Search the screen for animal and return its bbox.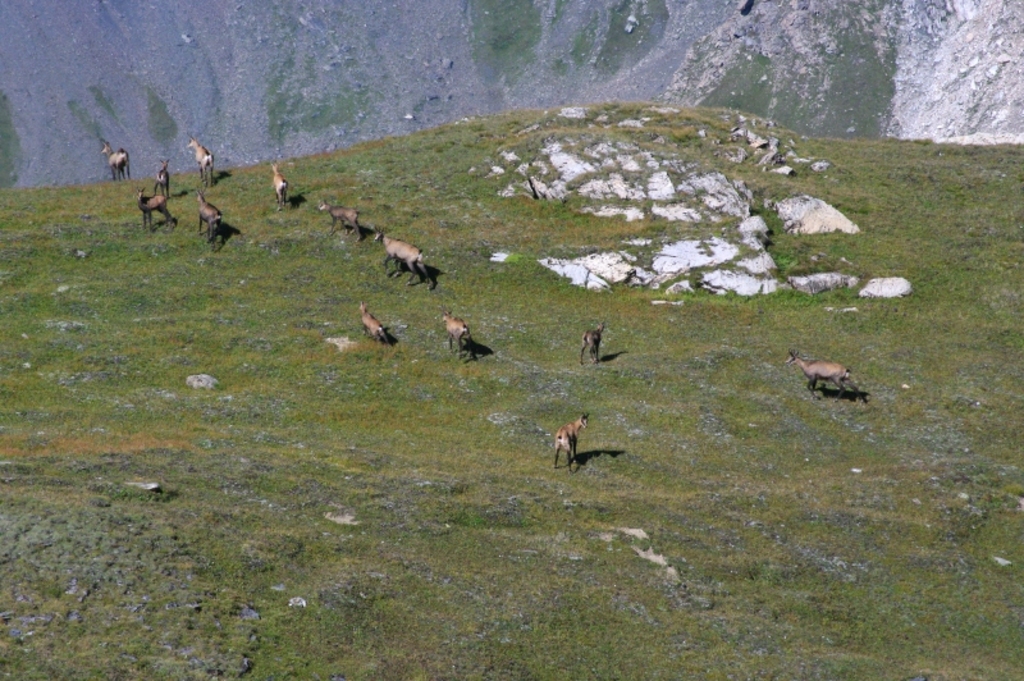
Found: 155, 157, 173, 200.
